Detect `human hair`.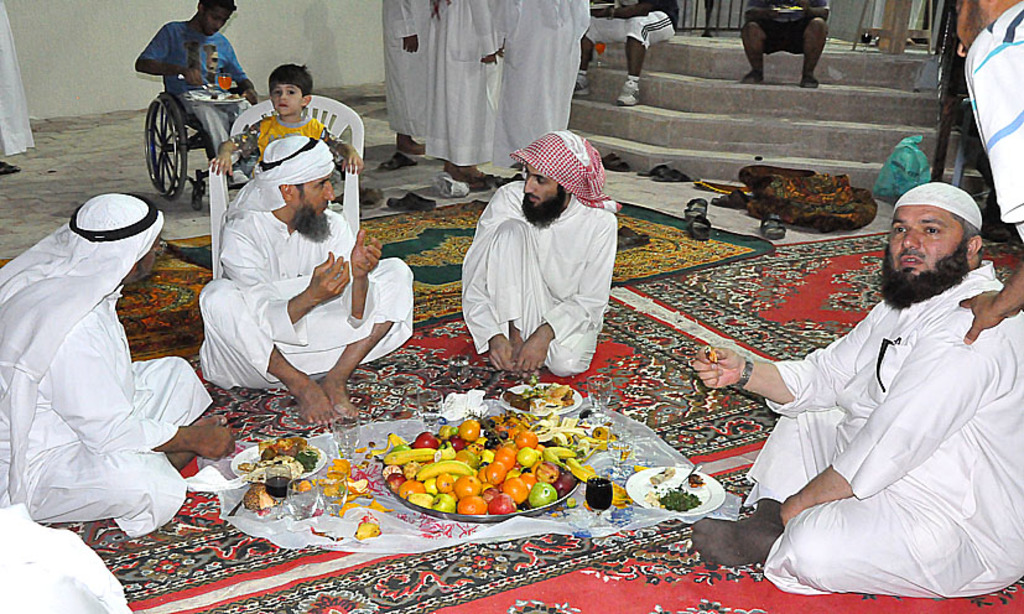
Detected at box=[137, 254, 147, 275].
